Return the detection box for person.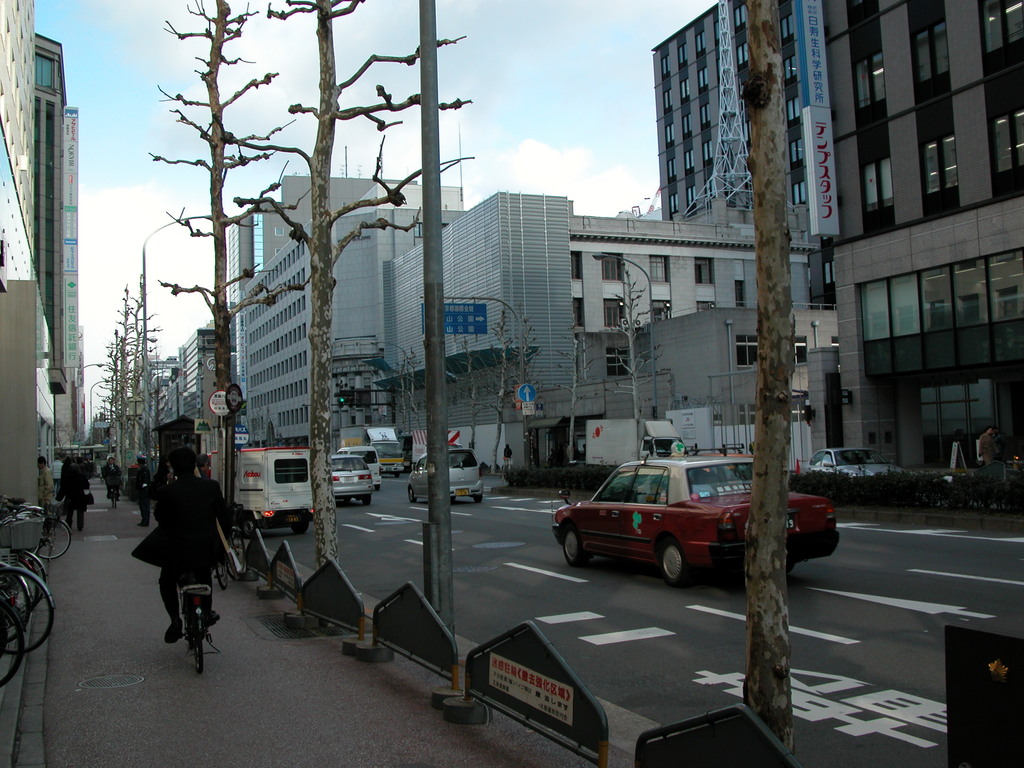
x1=136 y1=450 x2=150 y2=527.
